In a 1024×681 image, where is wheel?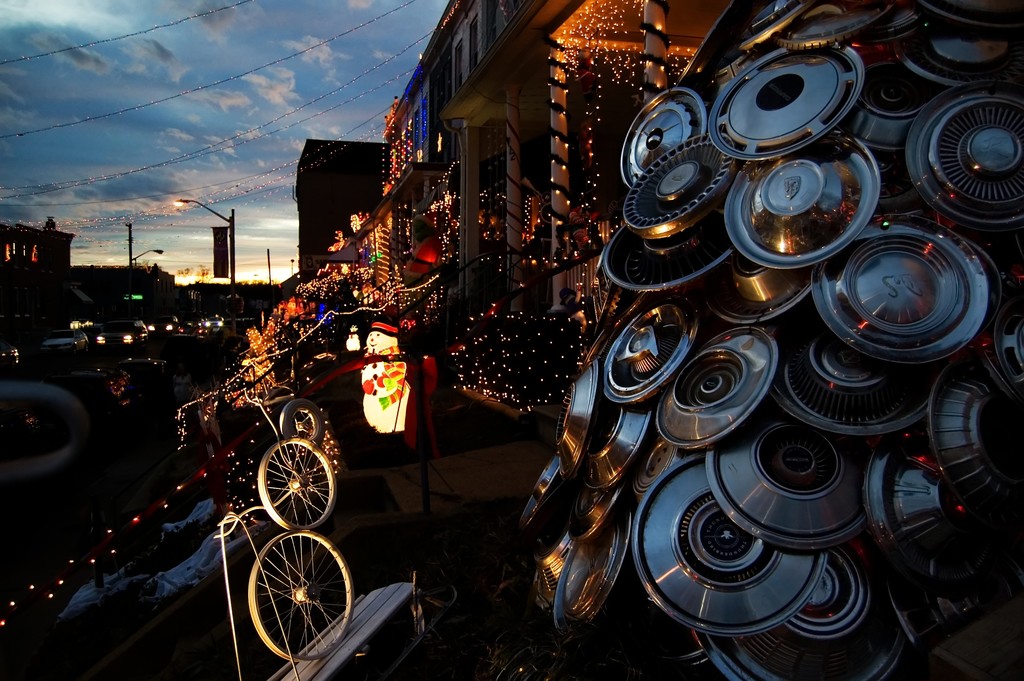
locate(240, 552, 351, 639).
